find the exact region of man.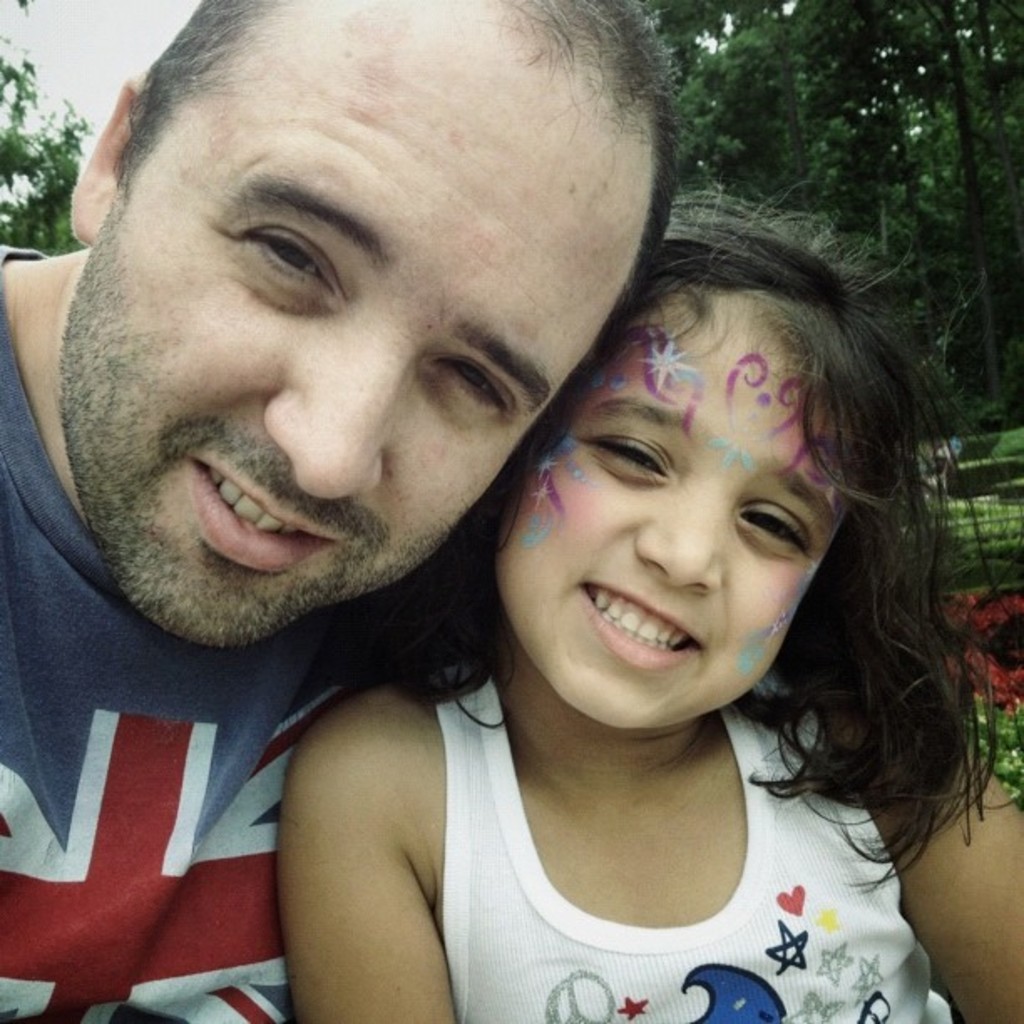
Exact region: [0, 0, 688, 1022].
